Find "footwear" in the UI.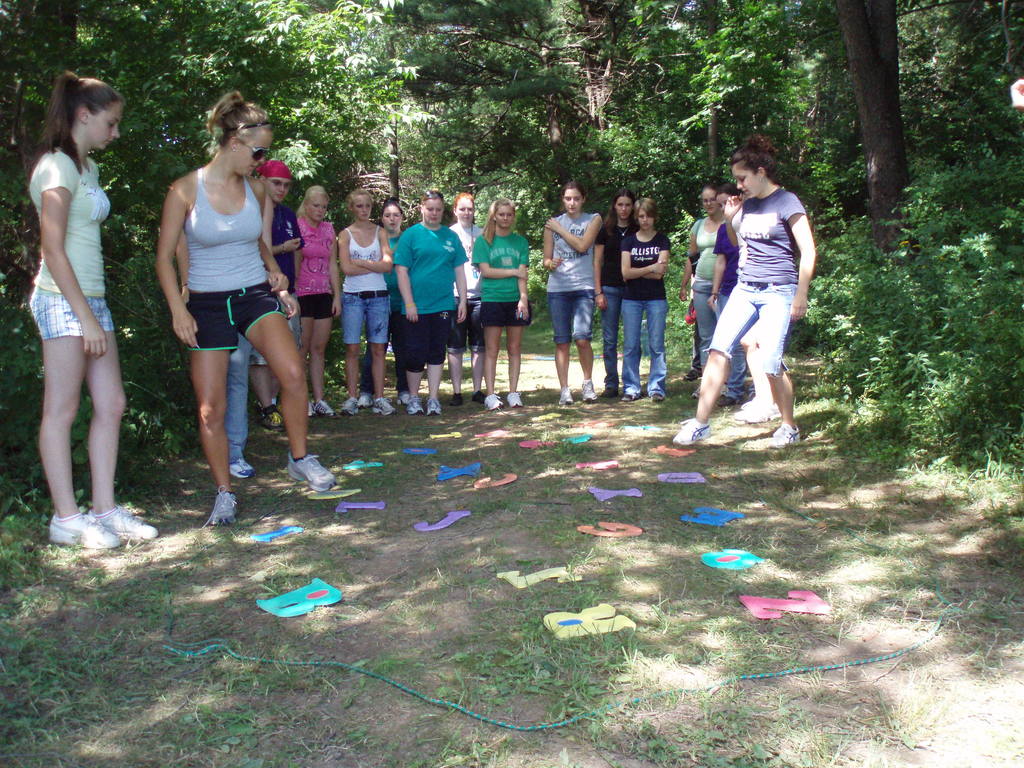
UI element at (left=396, top=394, right=407, bottom=403).
